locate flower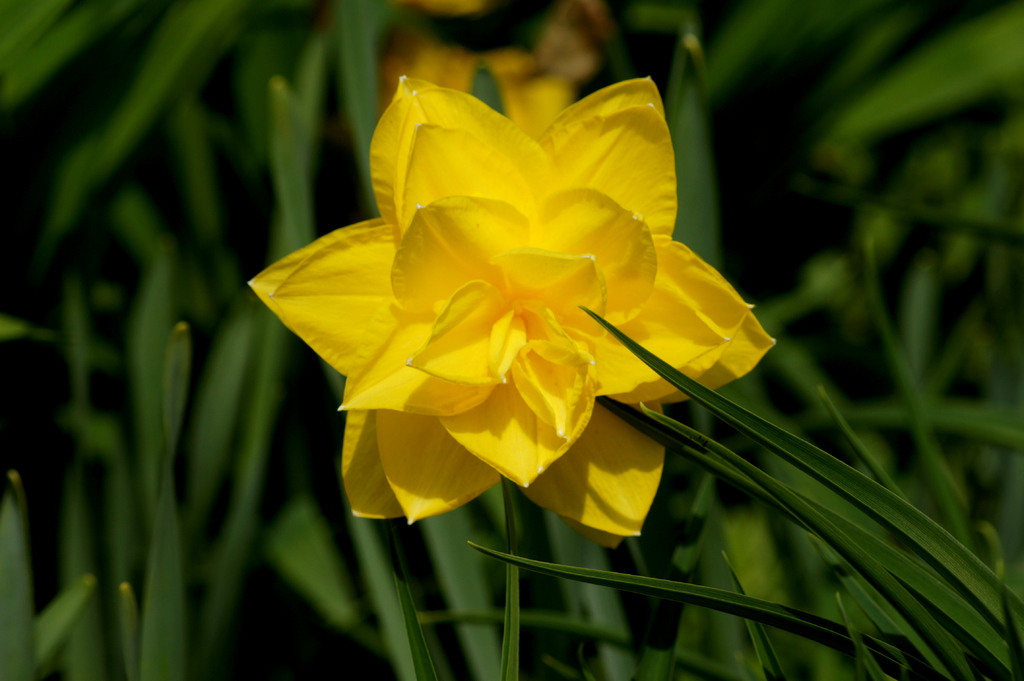
<bbox>271, 83, 734, 486</bbox>
